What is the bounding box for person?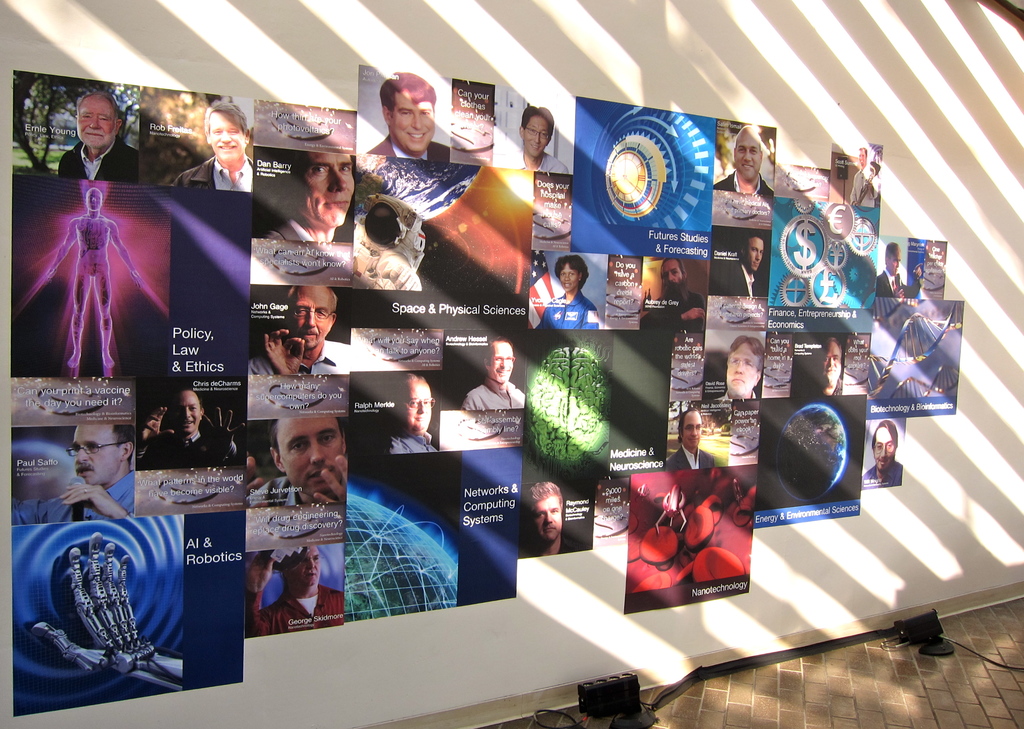
[x1=717, y1=235, x2=762, y2=295].
